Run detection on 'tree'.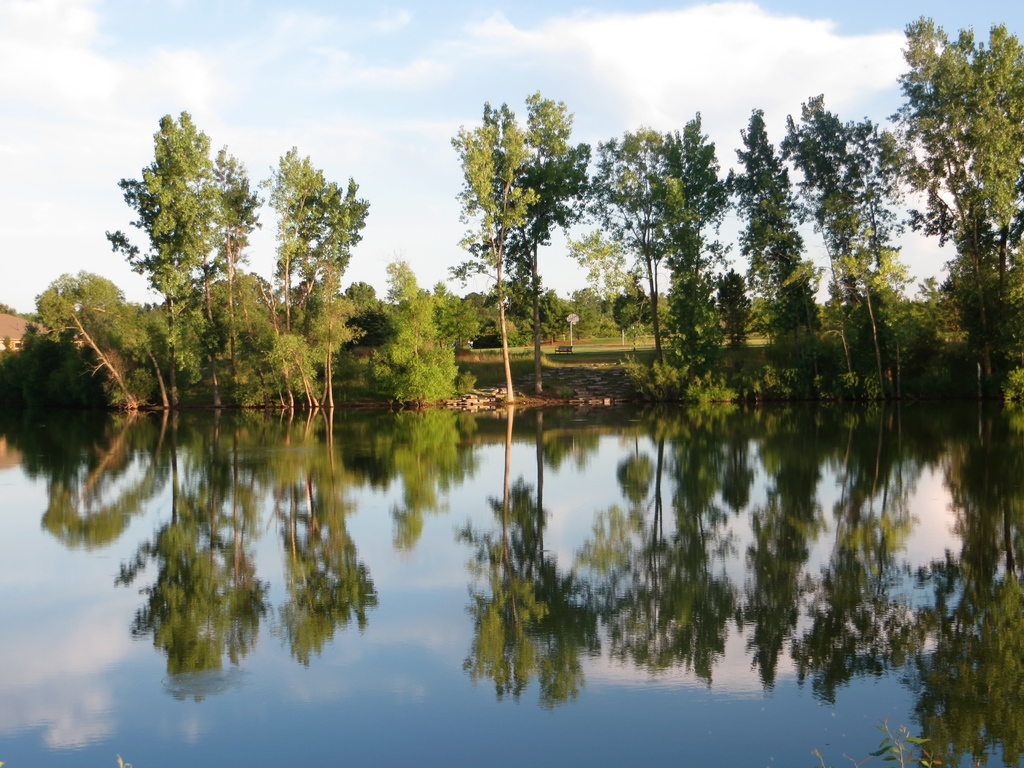
Result: select_region(193, 145, 260, 388).
